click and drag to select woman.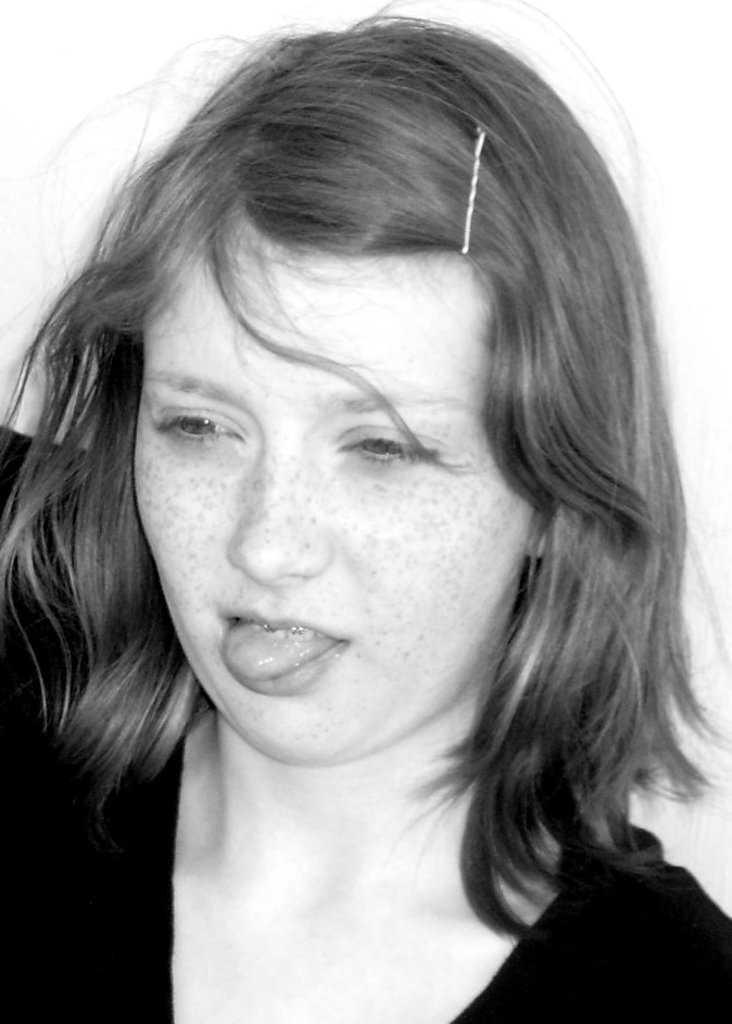
Selection: box=[0, 35, 723, 1007].
